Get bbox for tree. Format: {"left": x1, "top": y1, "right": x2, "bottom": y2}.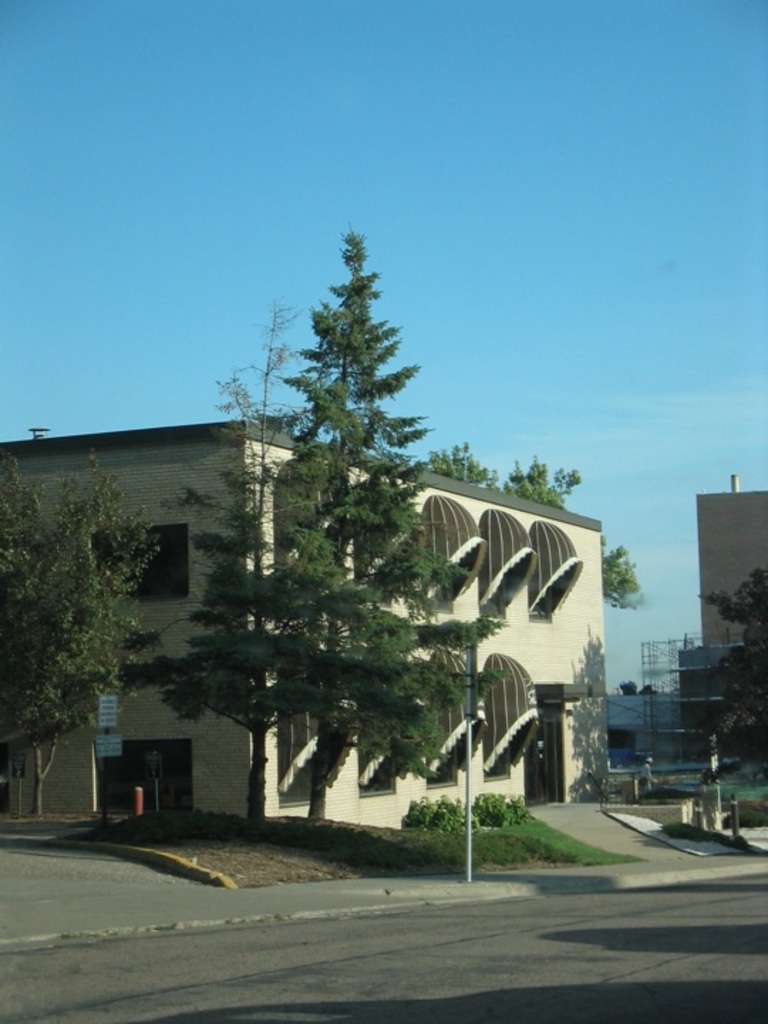
{"left": 422, "top": 439, "right": 644, "bottom": 612}.
